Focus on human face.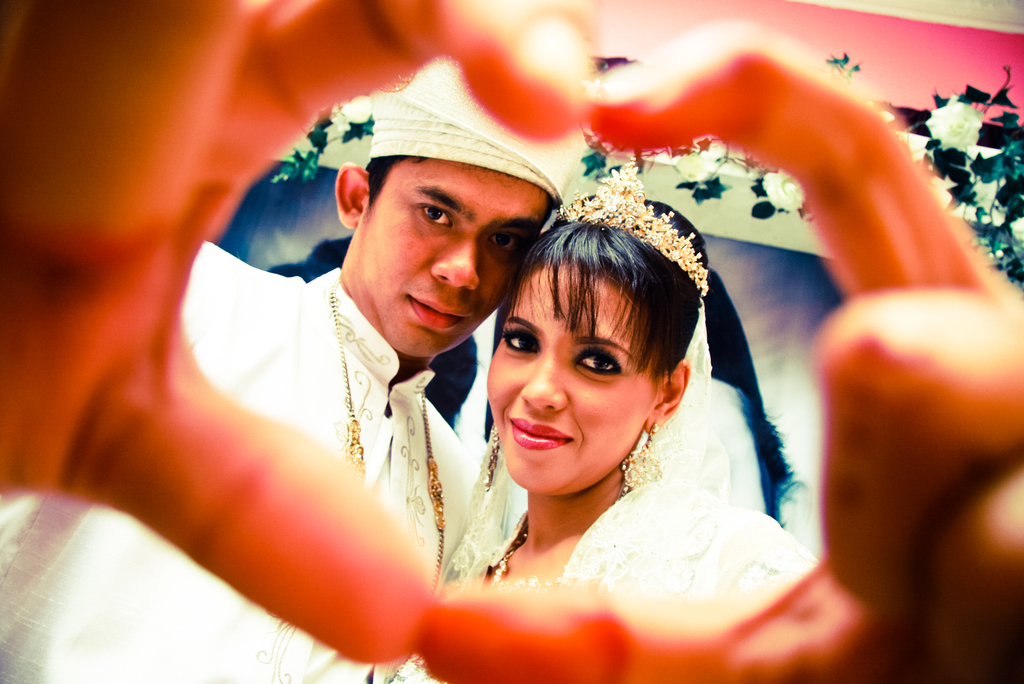
Focused at 360:160:550:359.
